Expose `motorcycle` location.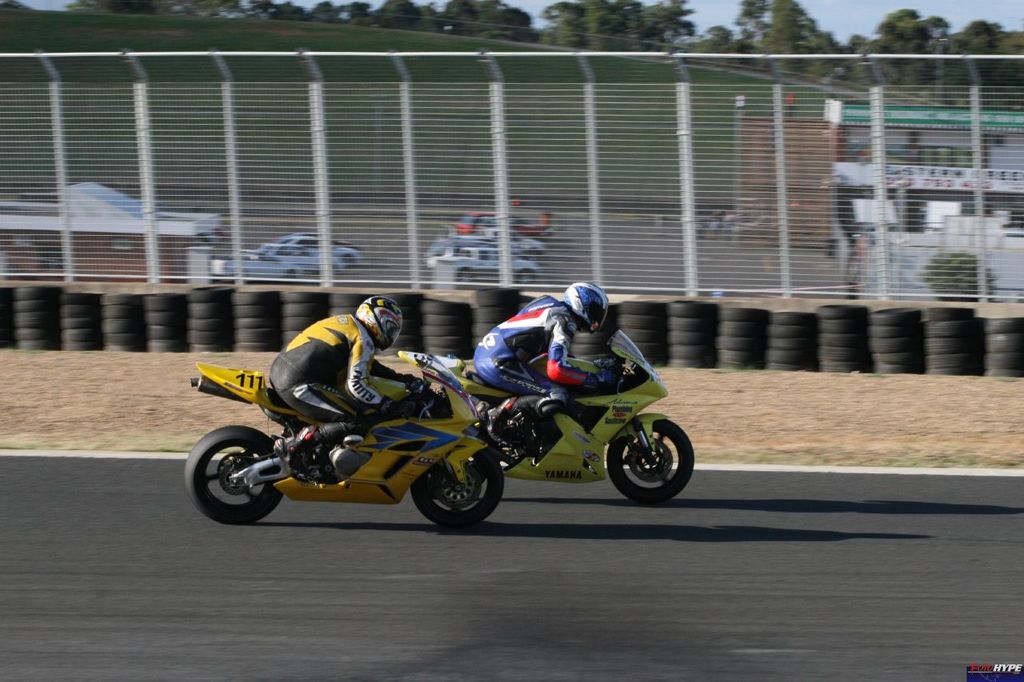
Exposed at crop(178, 342, 513, 535).
